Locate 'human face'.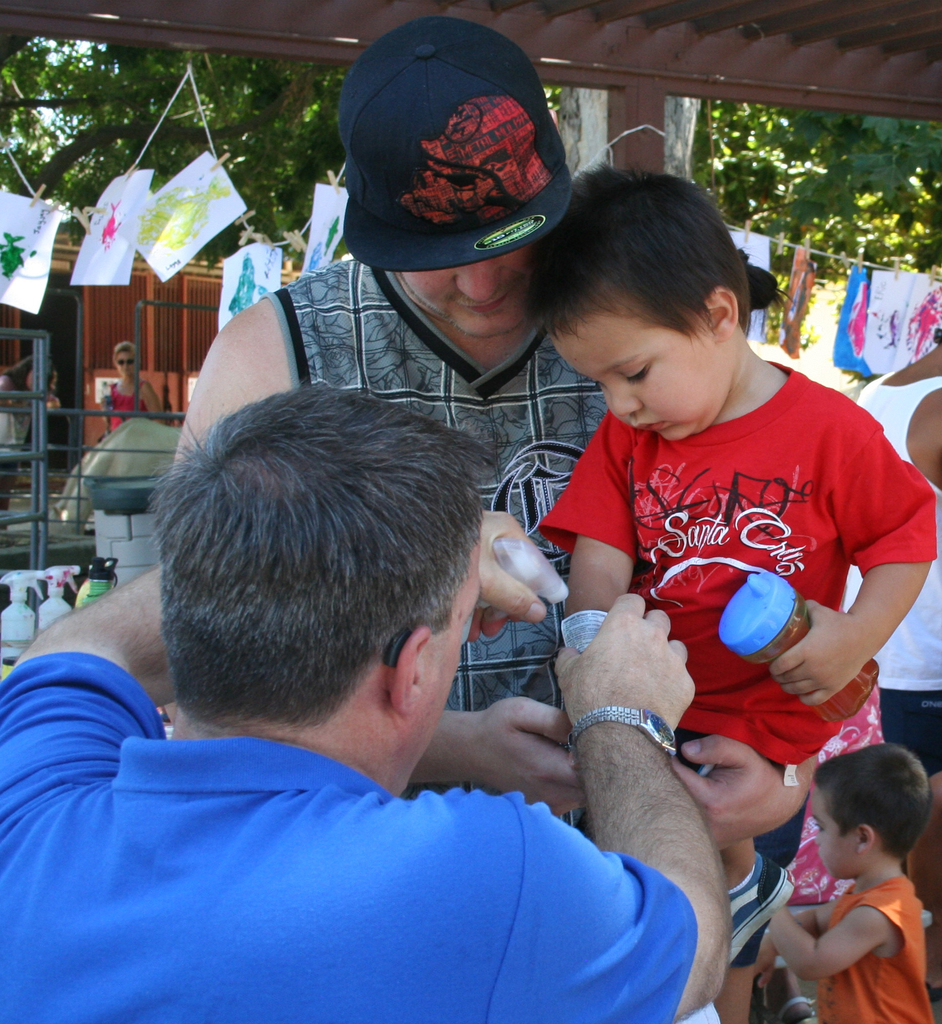
Bounding box: [left=399, top=526, right=479, bottom=794].
